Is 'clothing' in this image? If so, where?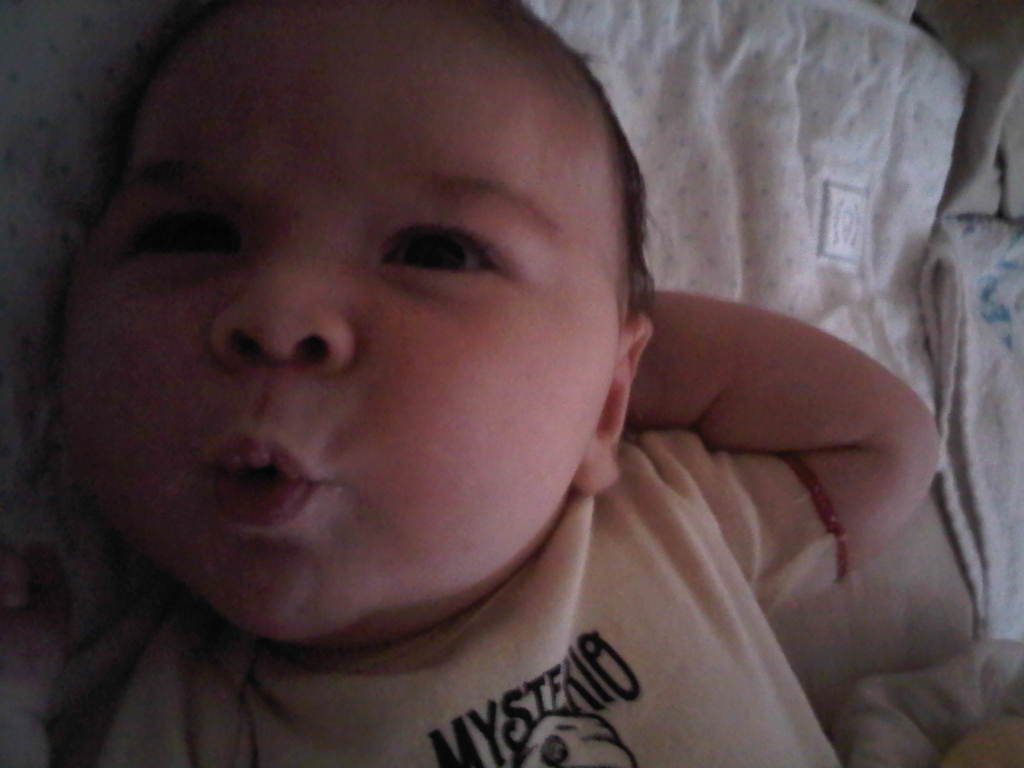
Yes, at 87:428:847:767.
